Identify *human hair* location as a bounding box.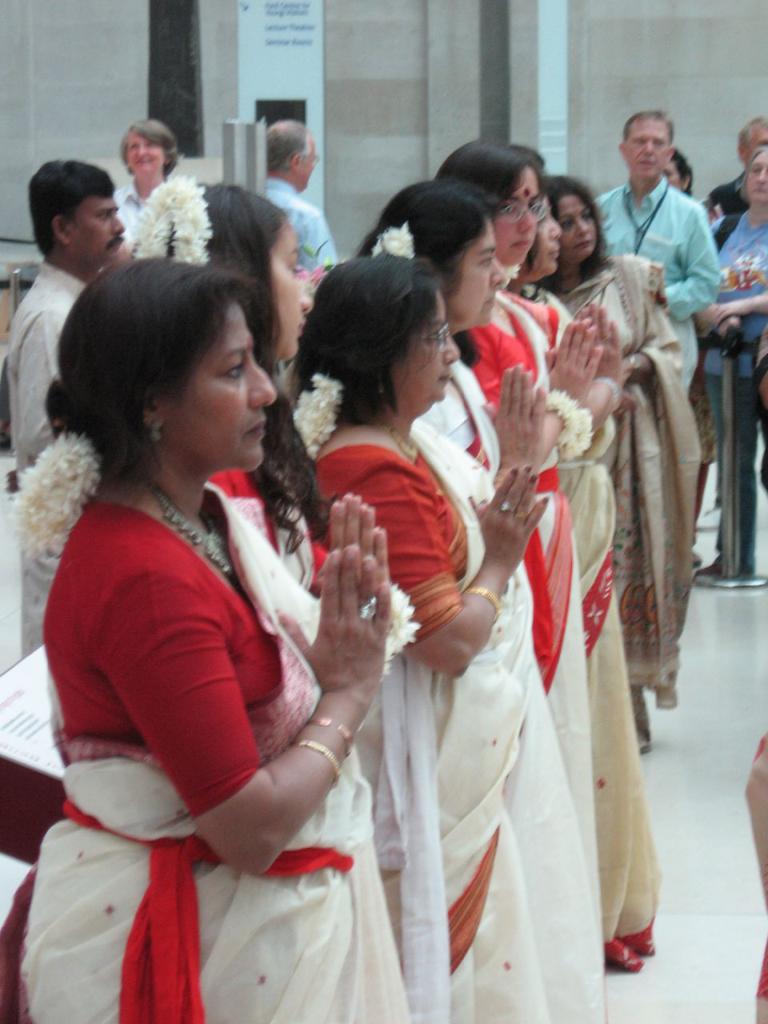
<box>160,183,332,553</box>.
